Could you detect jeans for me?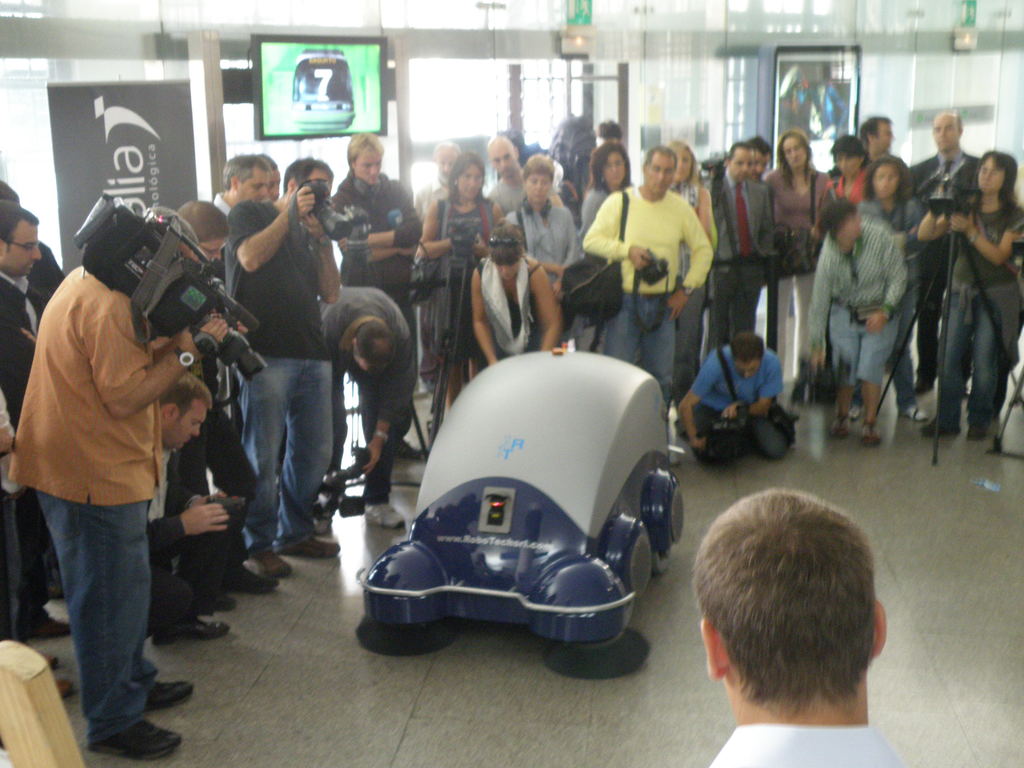
Detection result: (x1=37, y1=497, x2=170, y2=749).
